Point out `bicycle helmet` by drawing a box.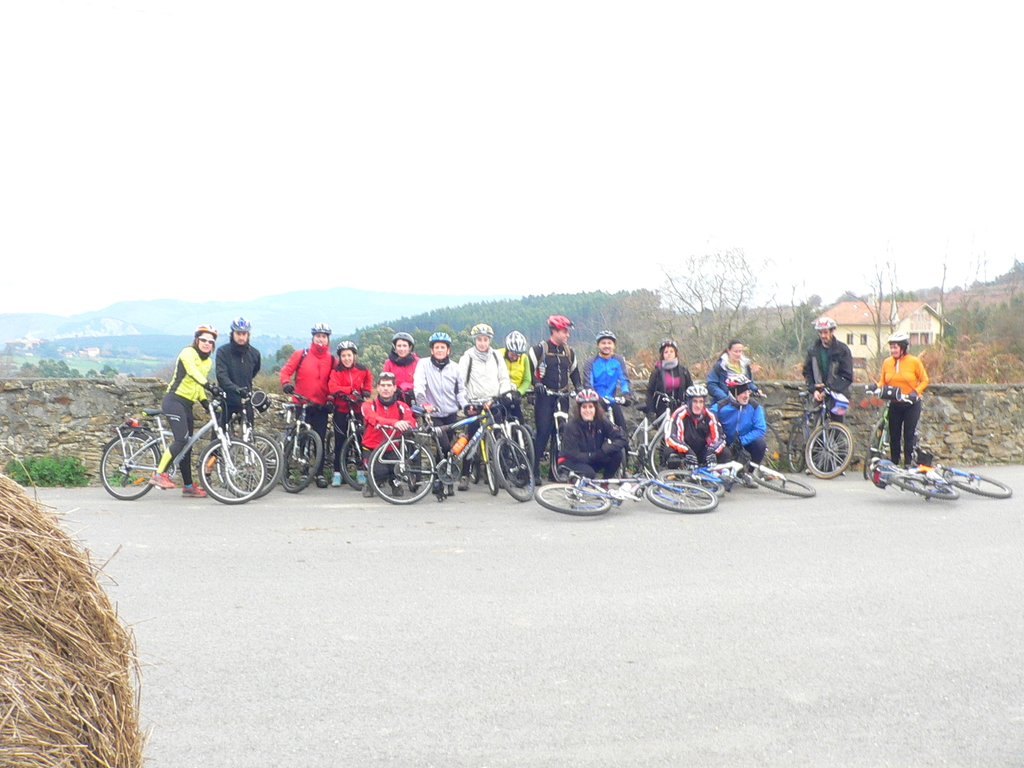
(308, 320, 332, 333).
